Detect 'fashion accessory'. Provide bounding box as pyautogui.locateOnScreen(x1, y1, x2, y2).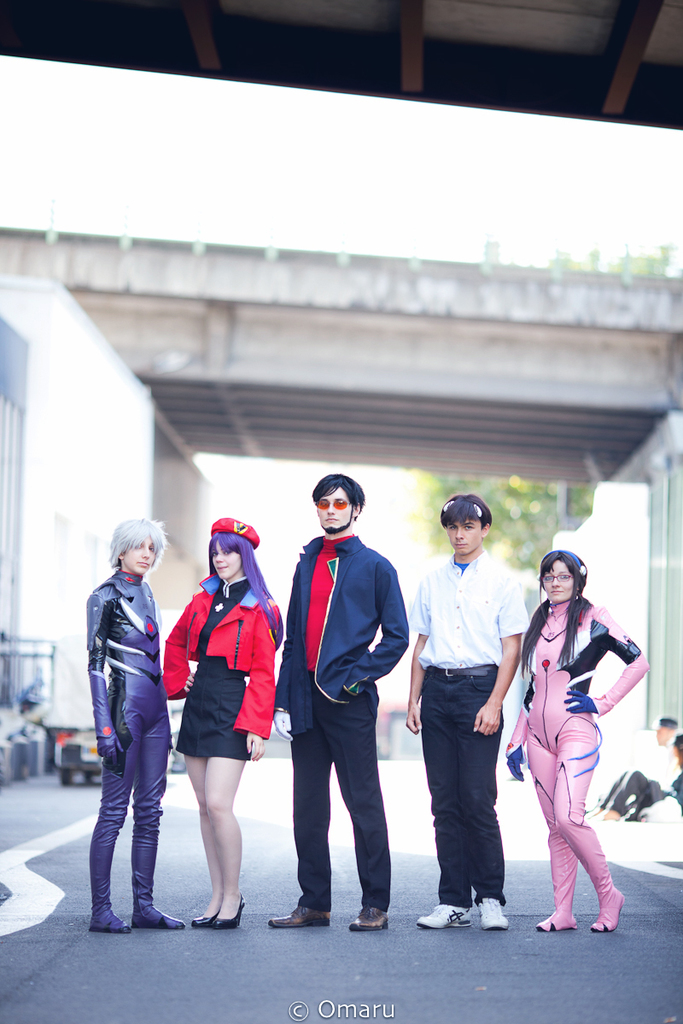
pyautogui.locateOnScreen(216, 519, 260, 552).
